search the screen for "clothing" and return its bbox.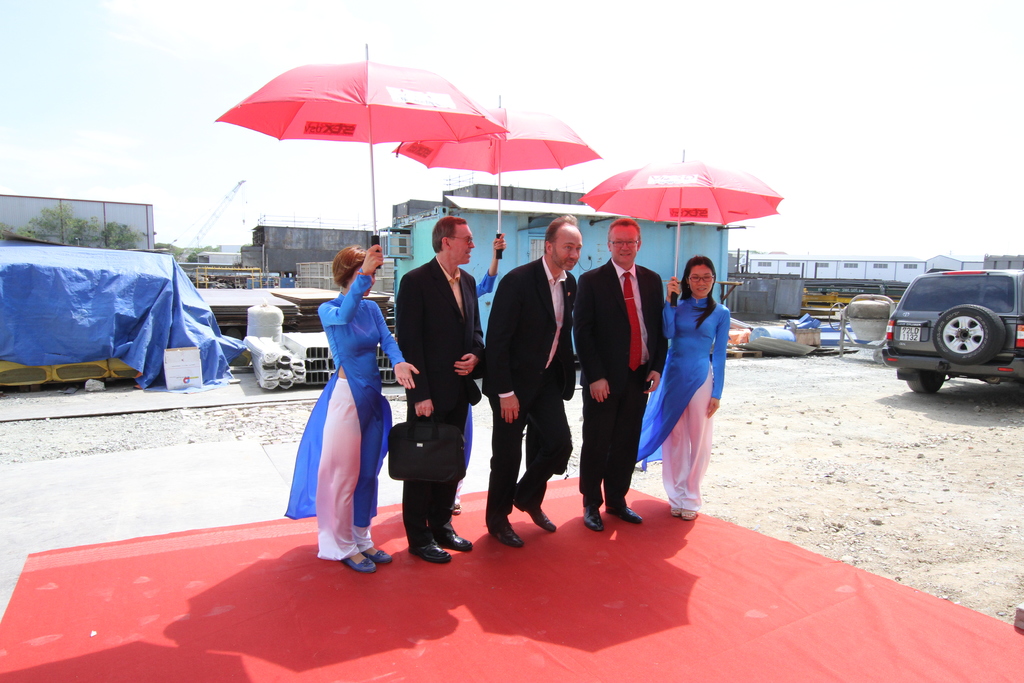
Found: (561,260,665,500).
